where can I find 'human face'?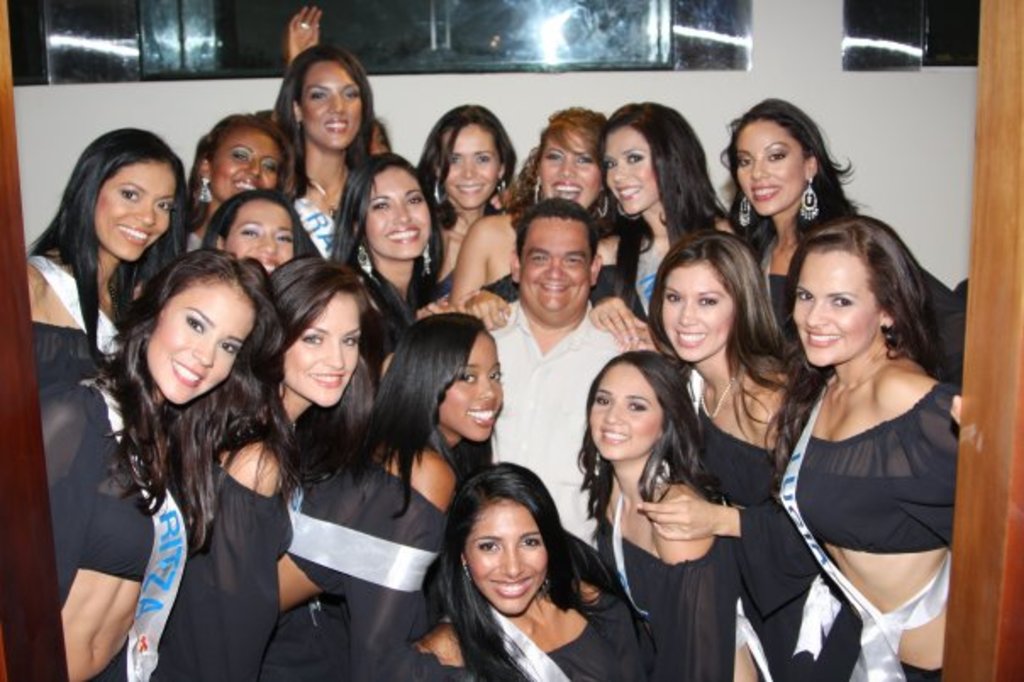
You can find it at locate(307, 73, 363, 149).
